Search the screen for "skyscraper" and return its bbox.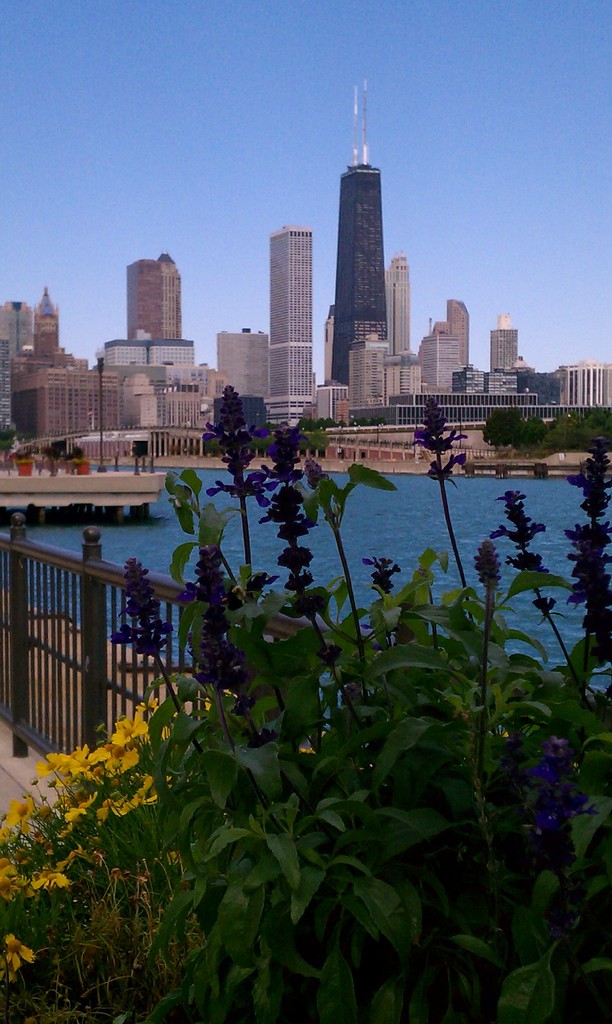
Found: Rect(268, 227, 320, 430).
